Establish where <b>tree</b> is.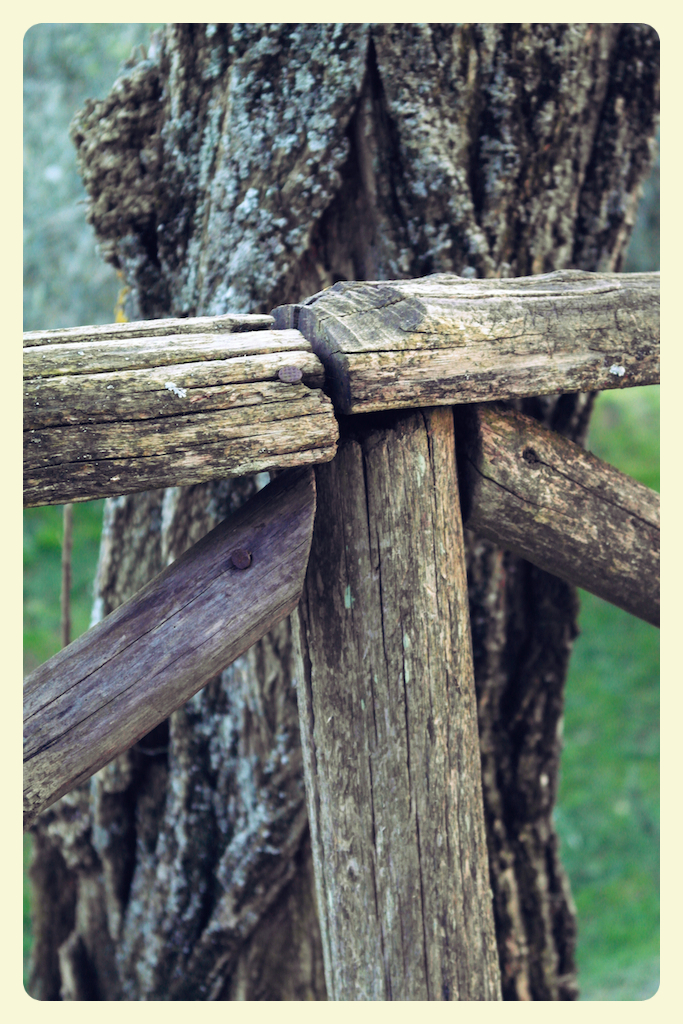
Established at left=31, top=24, right=661, bottom=1001.
